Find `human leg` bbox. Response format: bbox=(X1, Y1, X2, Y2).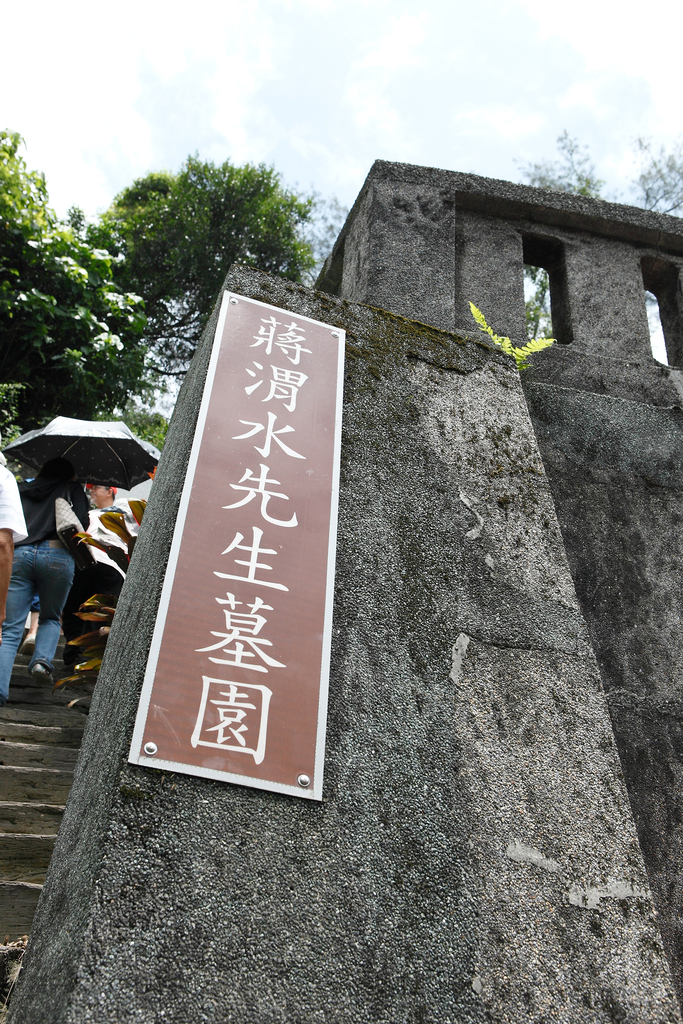
bbox=(0, 545, 36, 689).
